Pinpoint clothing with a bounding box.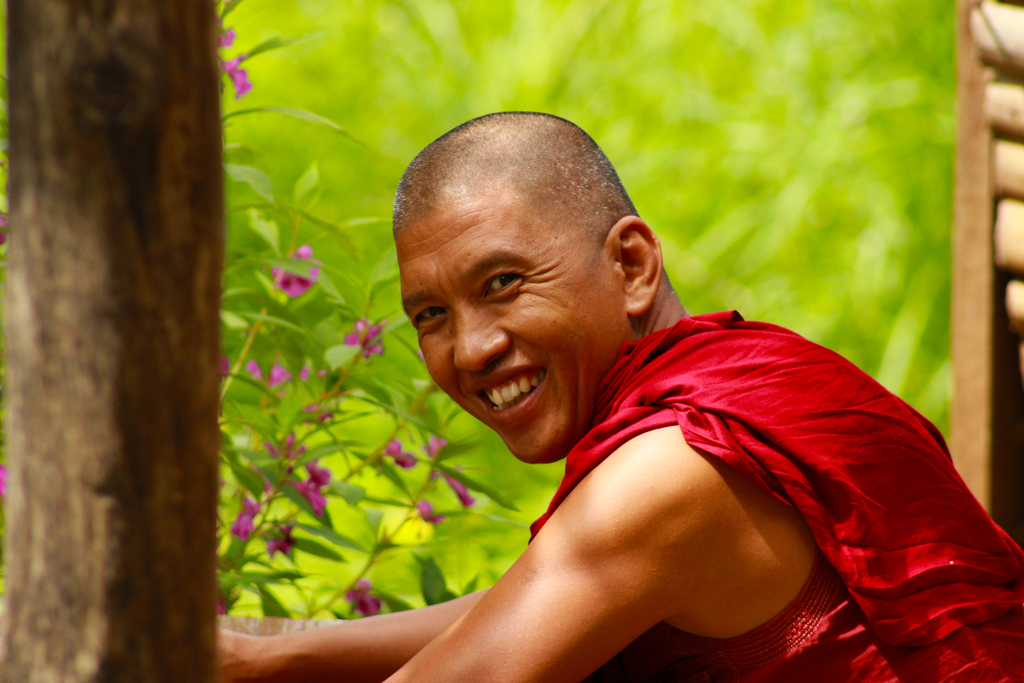
519 304 1023 682.
